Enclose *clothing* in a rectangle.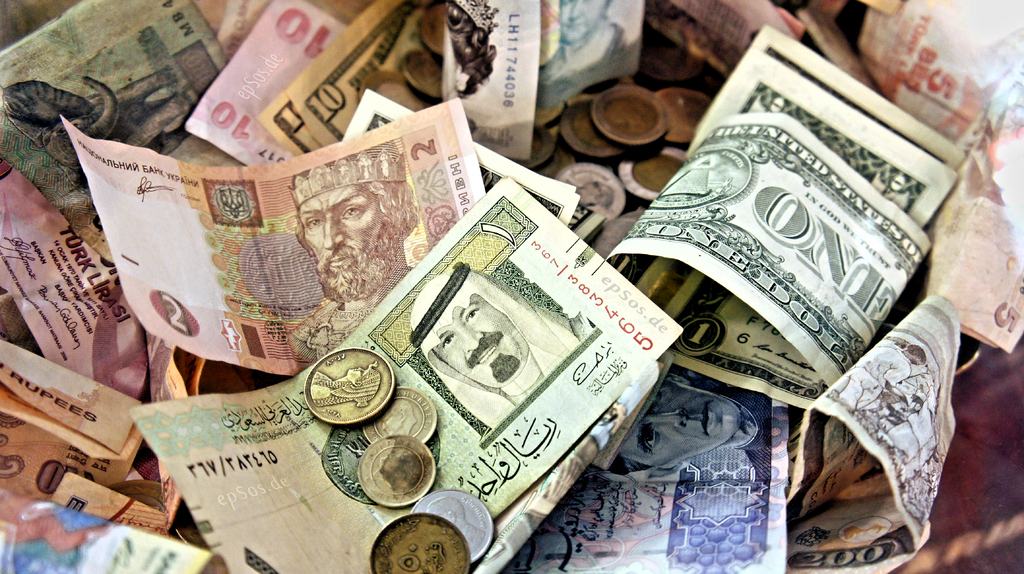
crop(414, 269, 593, 426).
